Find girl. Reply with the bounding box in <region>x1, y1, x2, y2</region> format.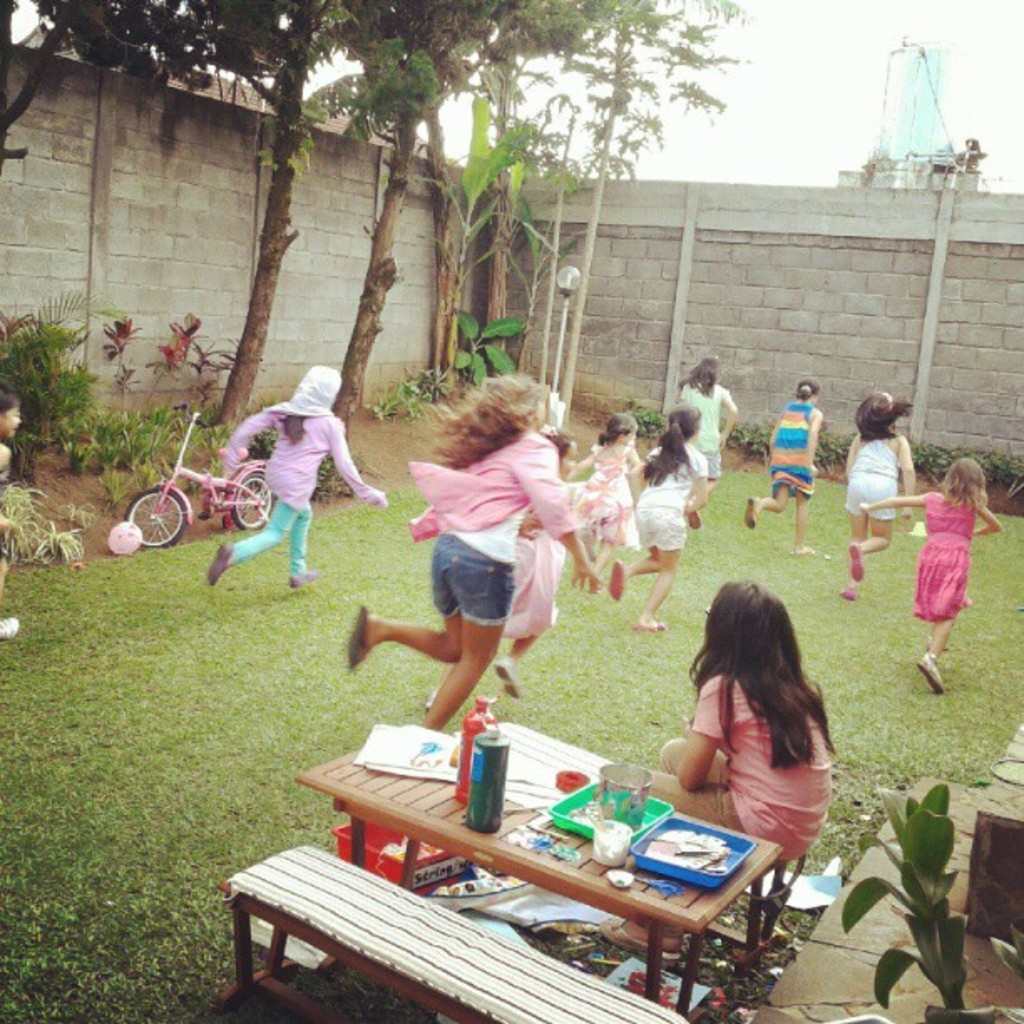
<region>648, 577, 835, 863</region>.
